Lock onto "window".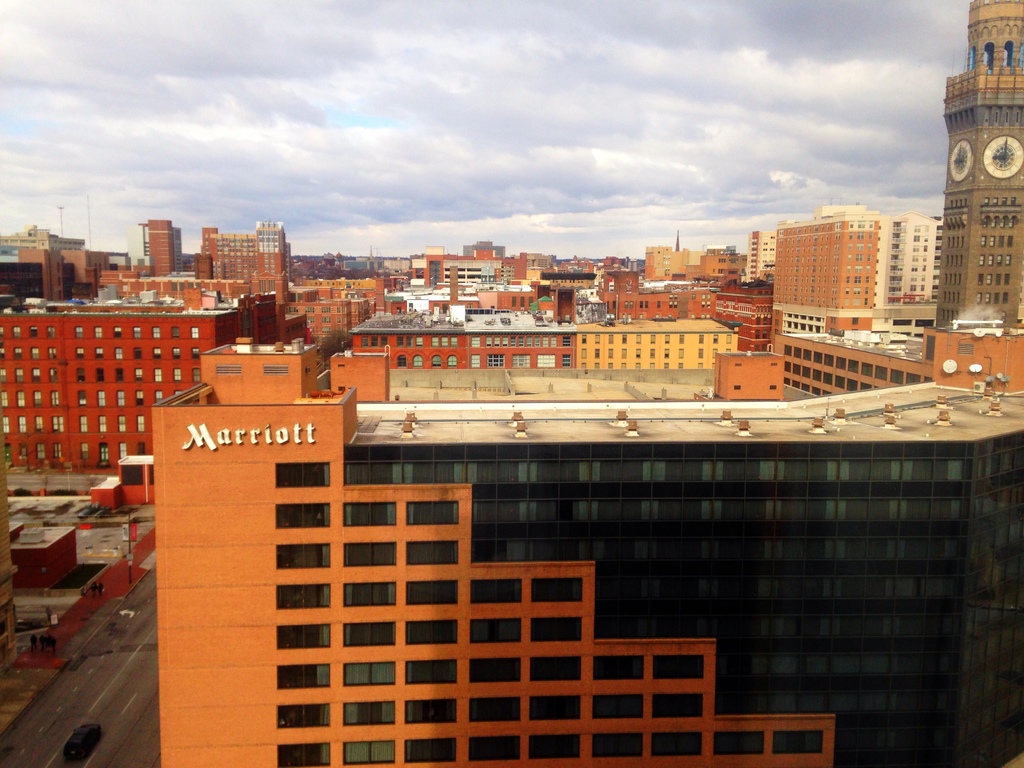
Locked: 132:388:143:404.
